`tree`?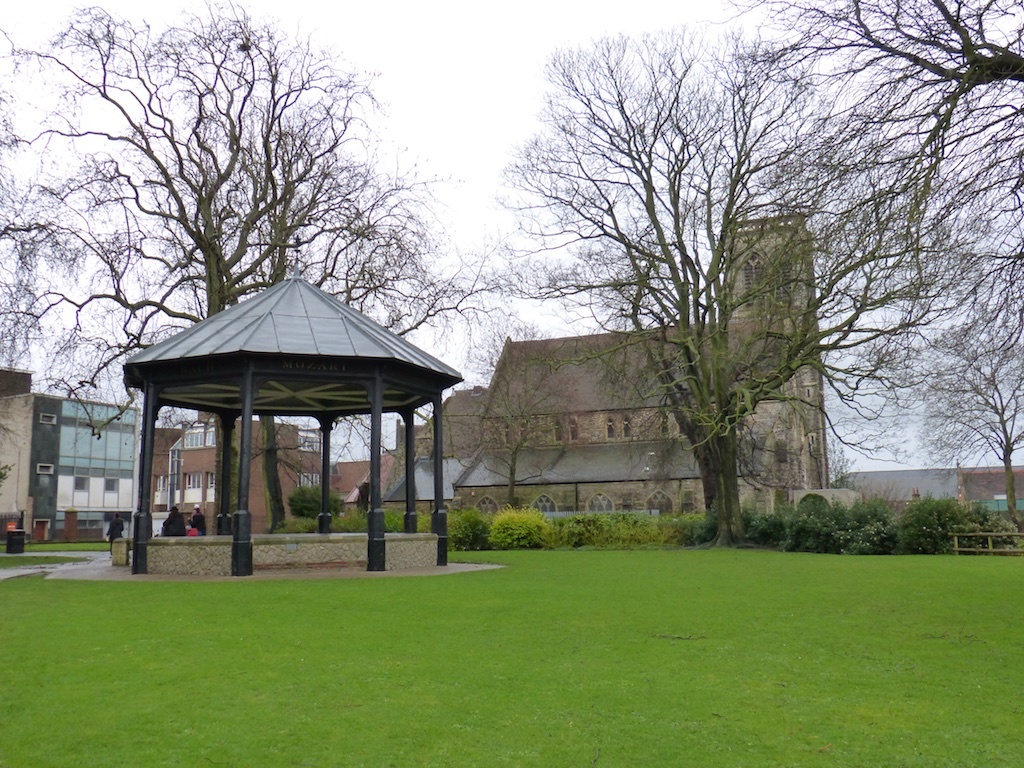
locate(913, 324, 1023, 534)
